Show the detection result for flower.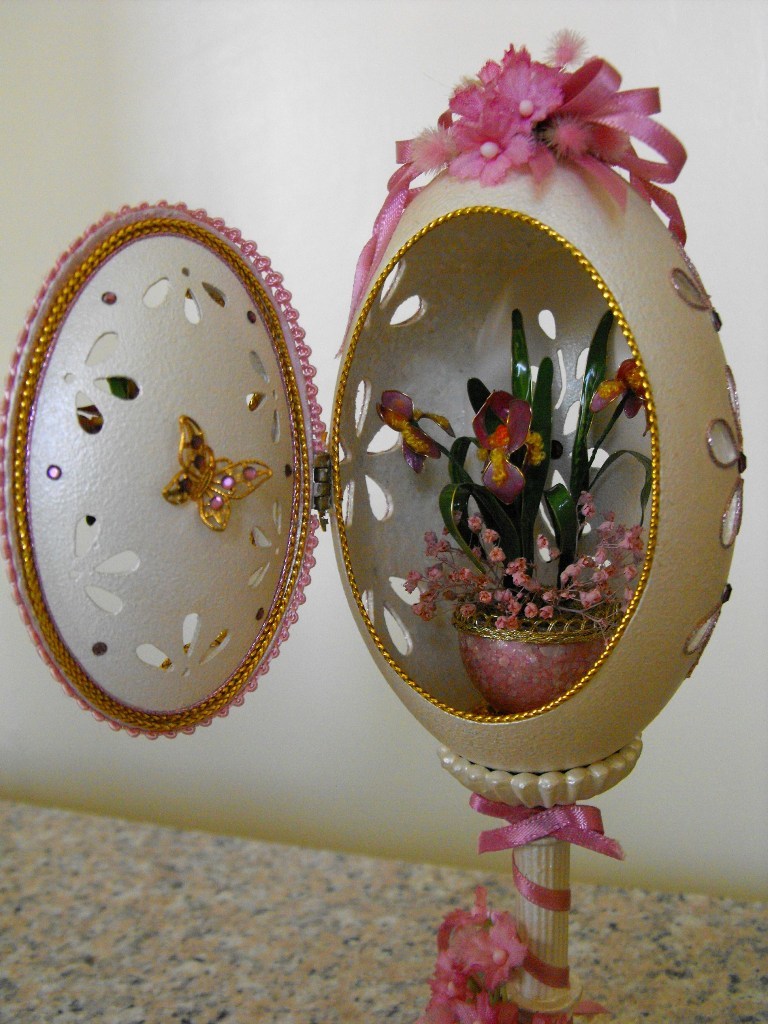
rect(488, 54, 561, 130).
